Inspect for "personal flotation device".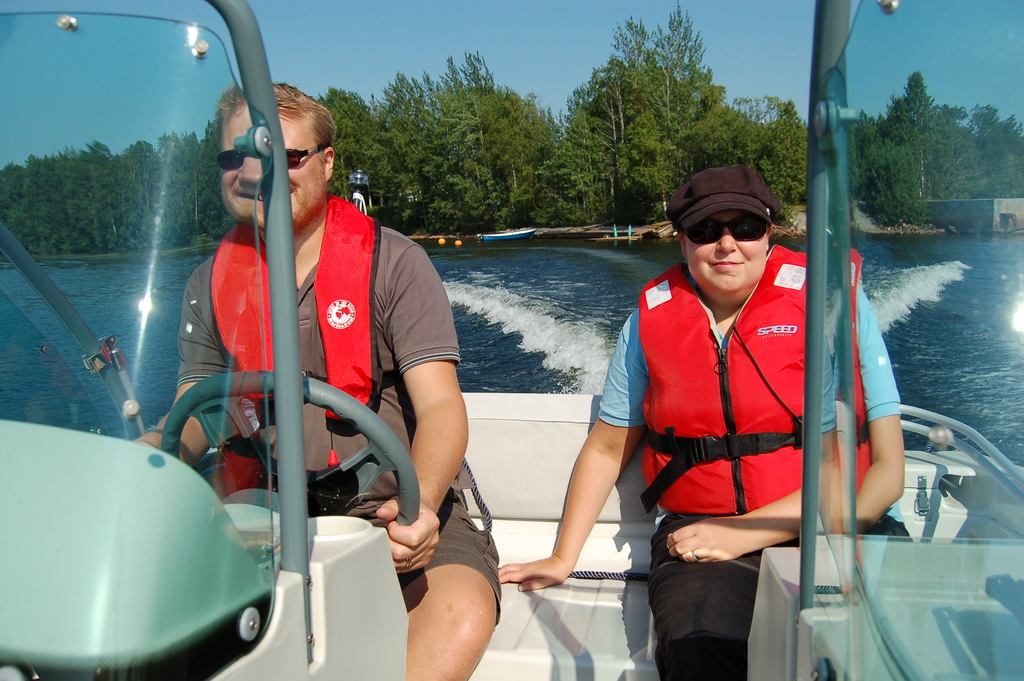
Inspection: {"x1": 204, "y1": 187, "x2": 380, "y2": 451}.
